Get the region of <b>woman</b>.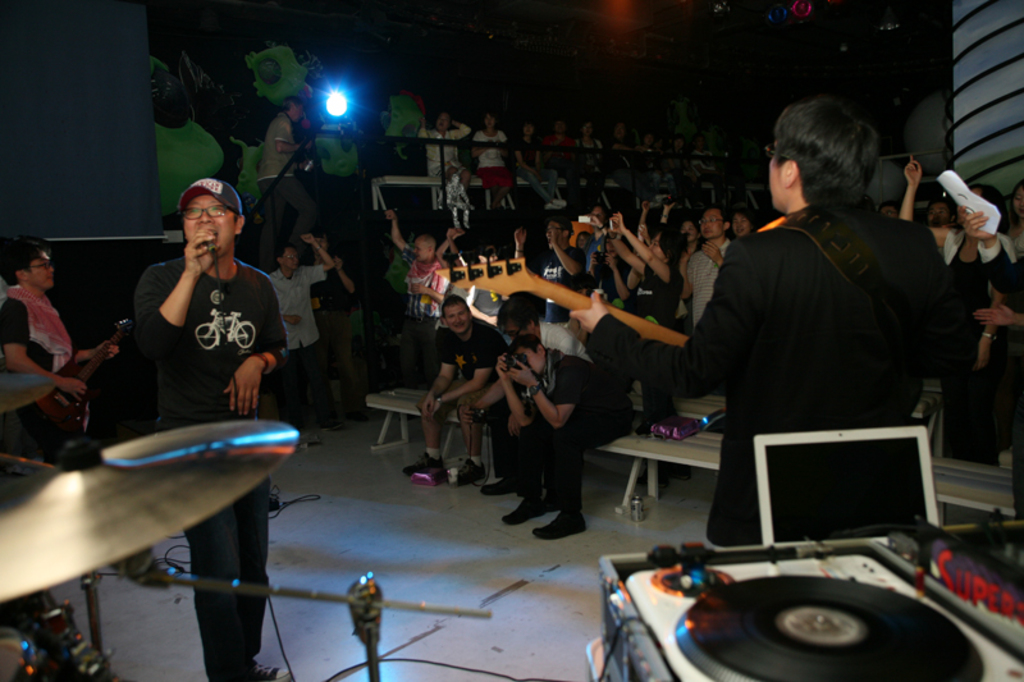
1006, 179, 1023, 253.
